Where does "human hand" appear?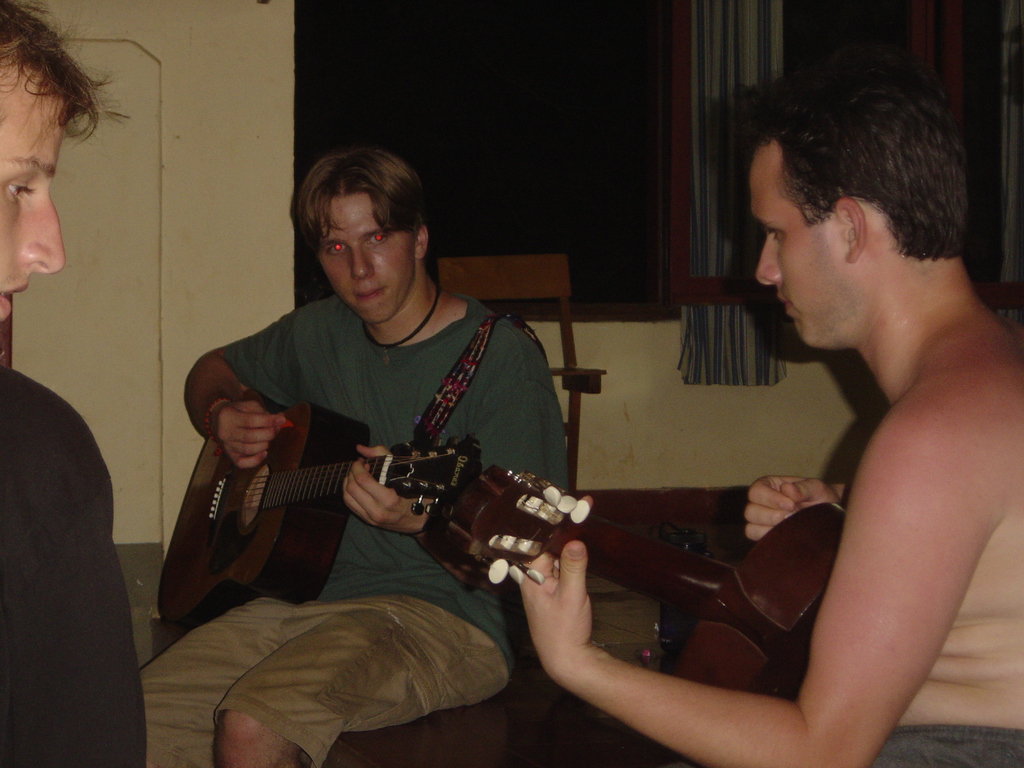
Appears at {"left": 742, "top": 476, "right": 840, "bottom": 552}.
